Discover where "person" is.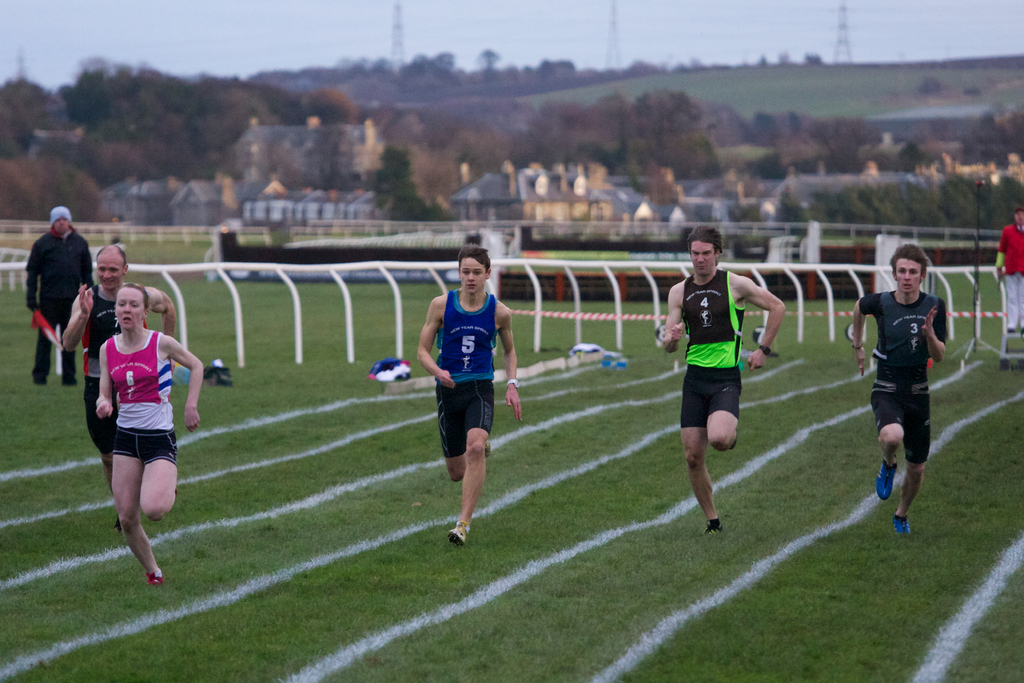
Discovered at bbox(850, 243, 946, 536).
